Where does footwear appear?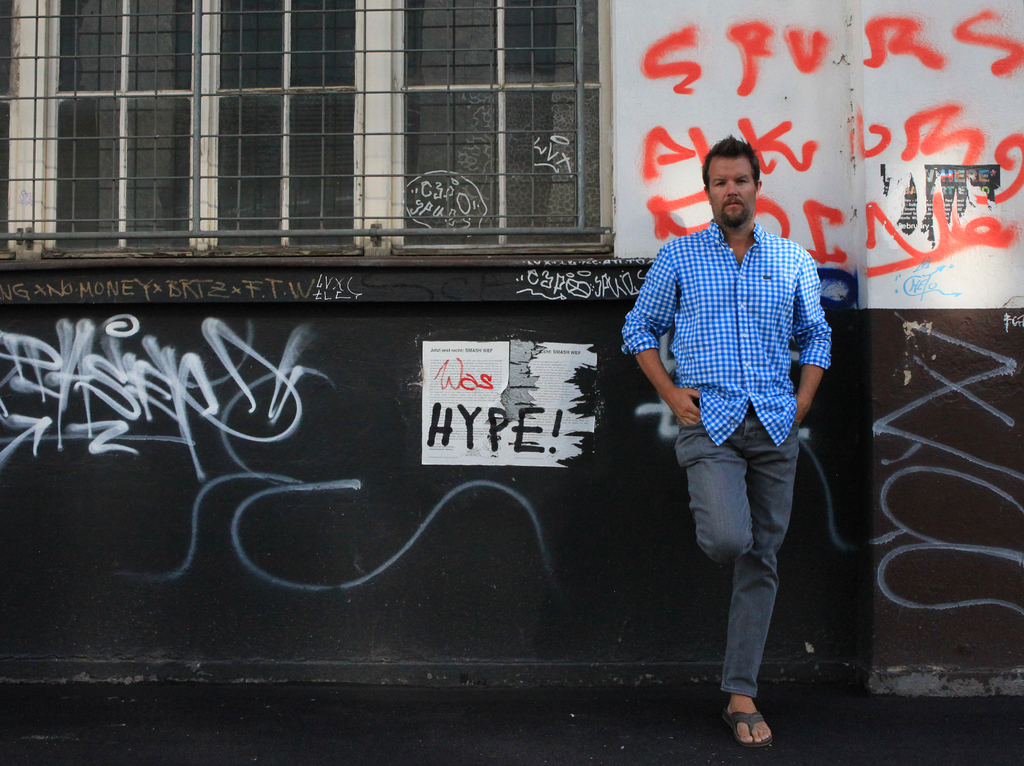
Appears at left=716, top=712, right=768, bottom=756.
